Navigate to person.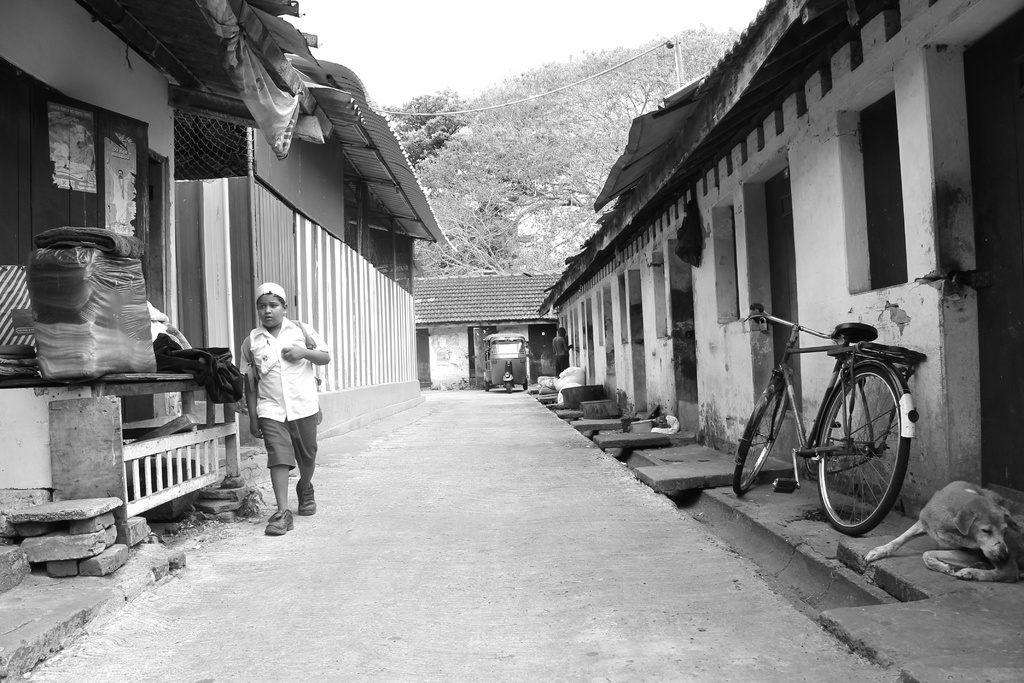
Navigation target: pyautogui.locateOnScreen(106, 158, 135, 226).
